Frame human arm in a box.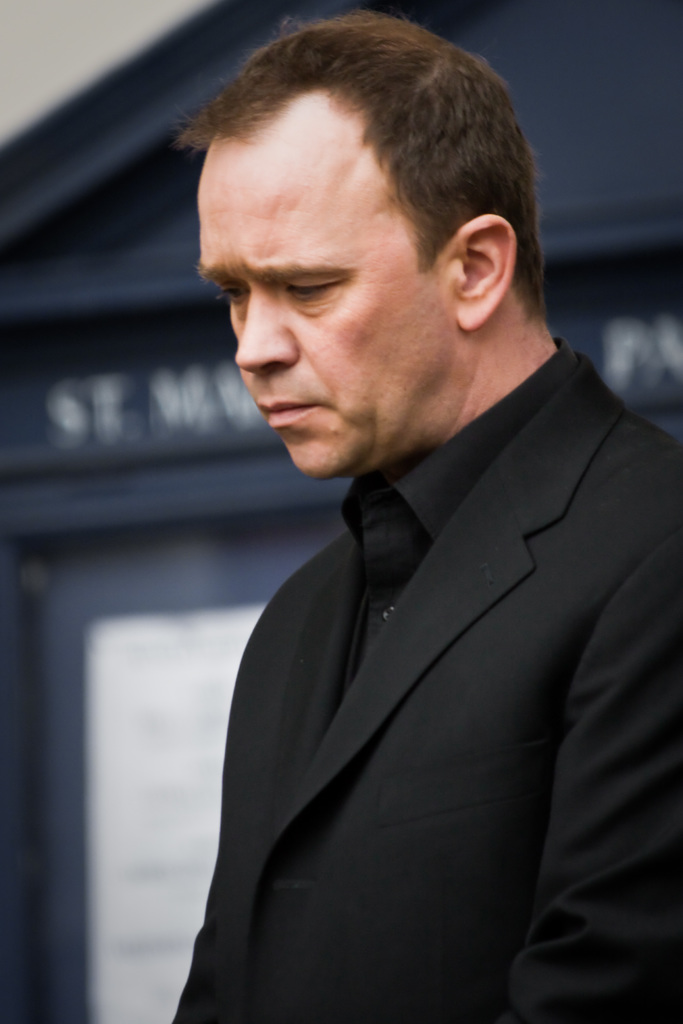
region(494, 470, 679, 1023).
